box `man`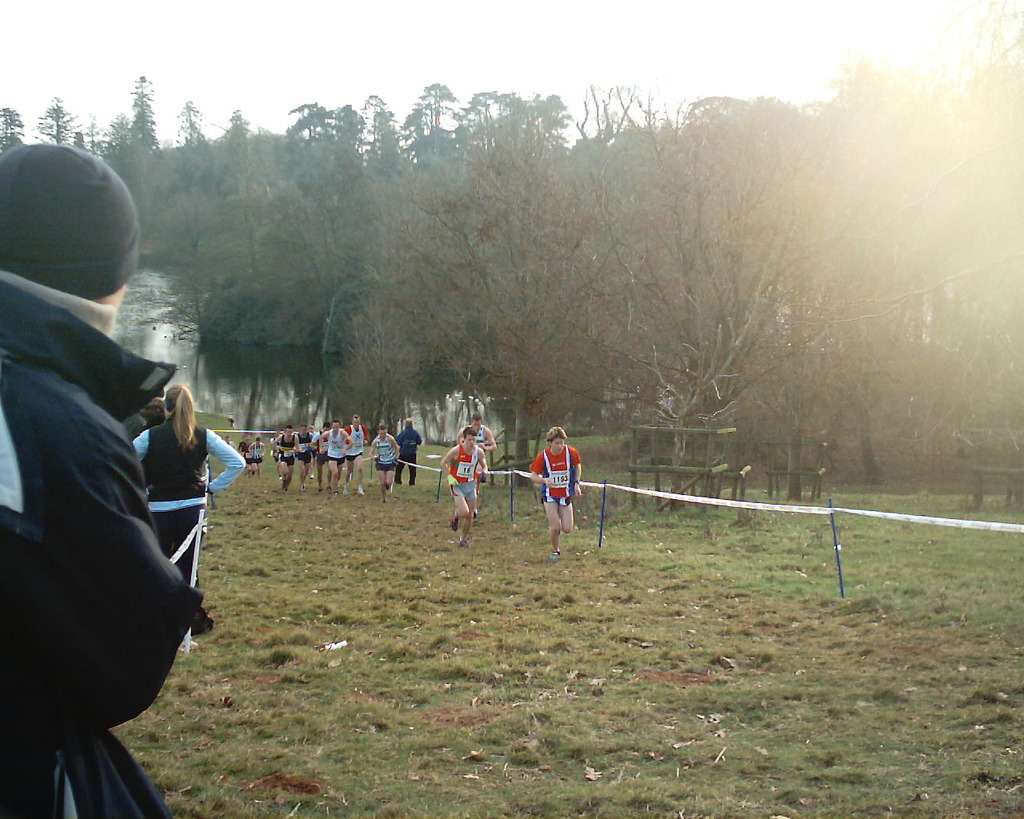
box(523, 422, 592, 557)
